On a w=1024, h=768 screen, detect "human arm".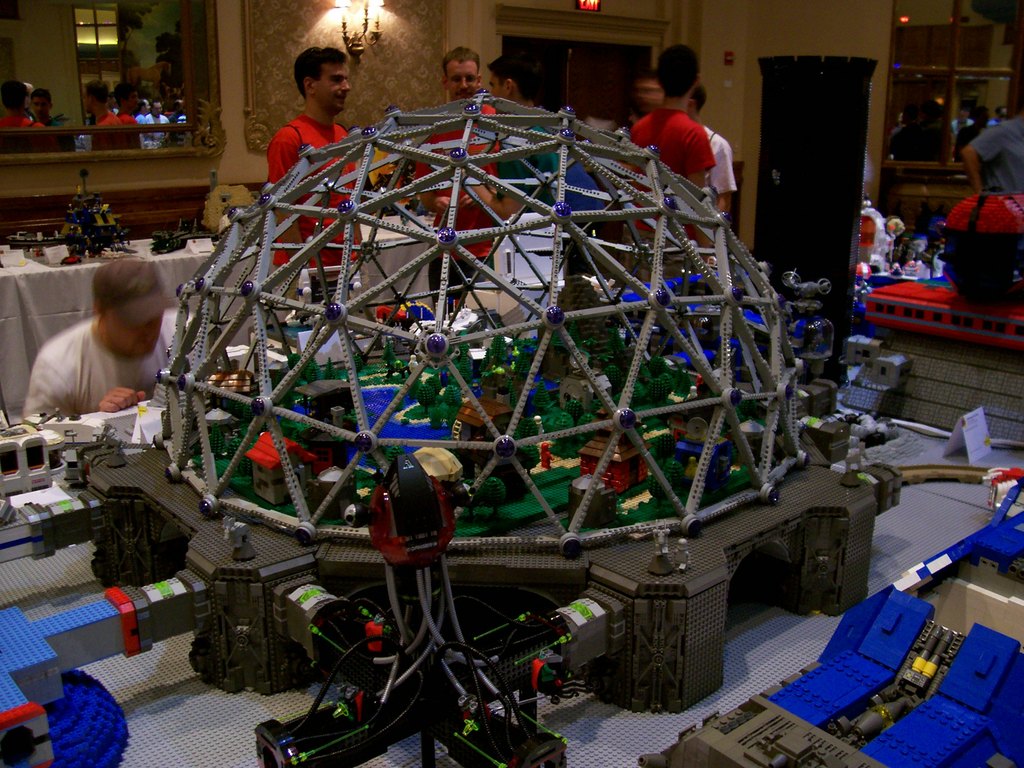
<box>668,115,701,193</box>.
